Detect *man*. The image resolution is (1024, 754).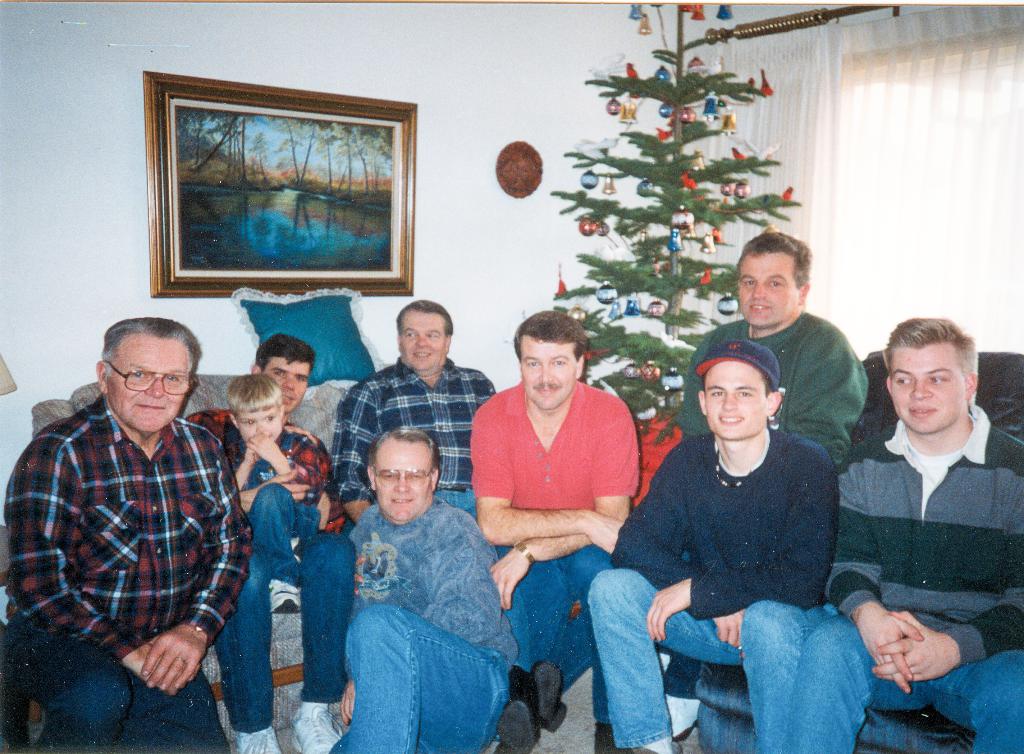
bbox=[680, 227, 860, 464].
